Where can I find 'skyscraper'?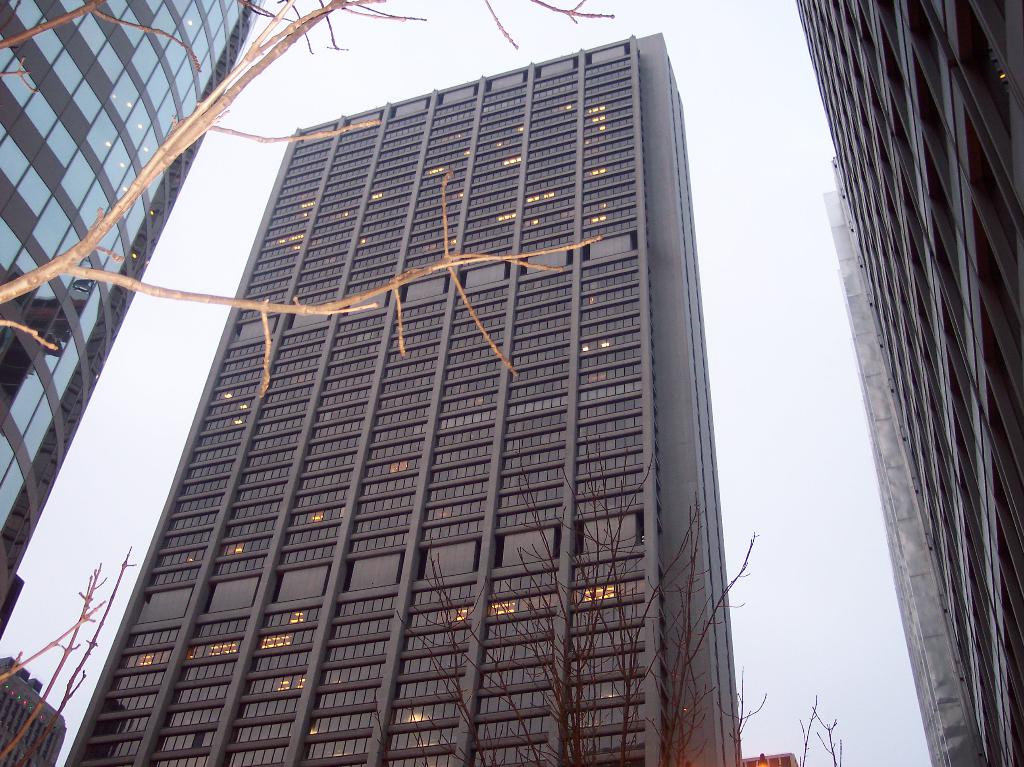
You can find it at crop(804, 0, 1020, 766).
